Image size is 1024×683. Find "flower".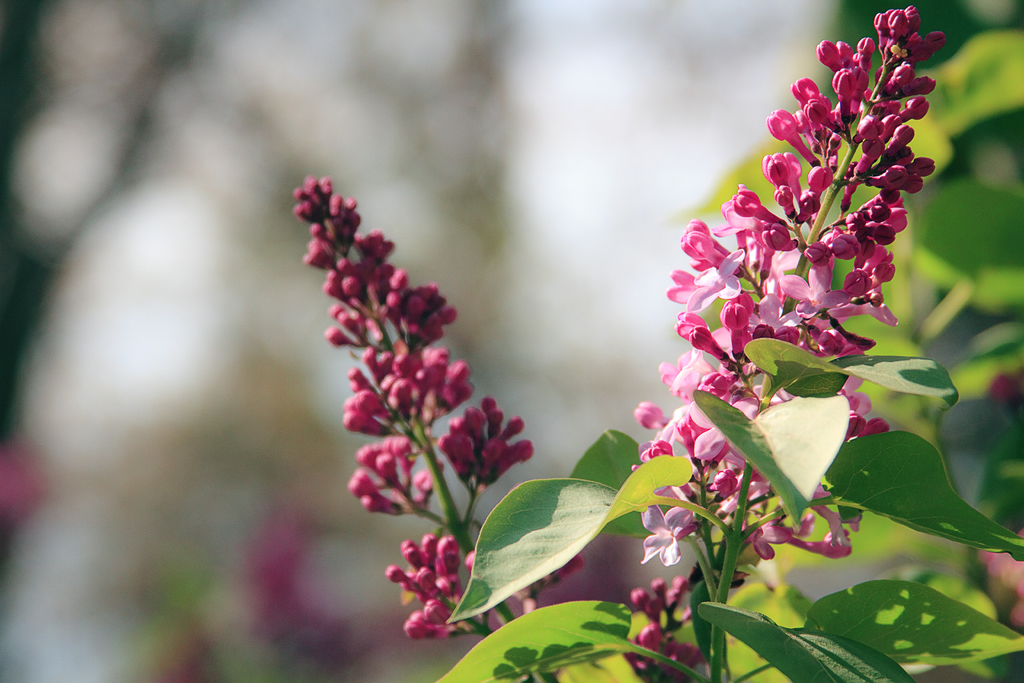
x1=298, y1=157, x2=532, y2=628.
